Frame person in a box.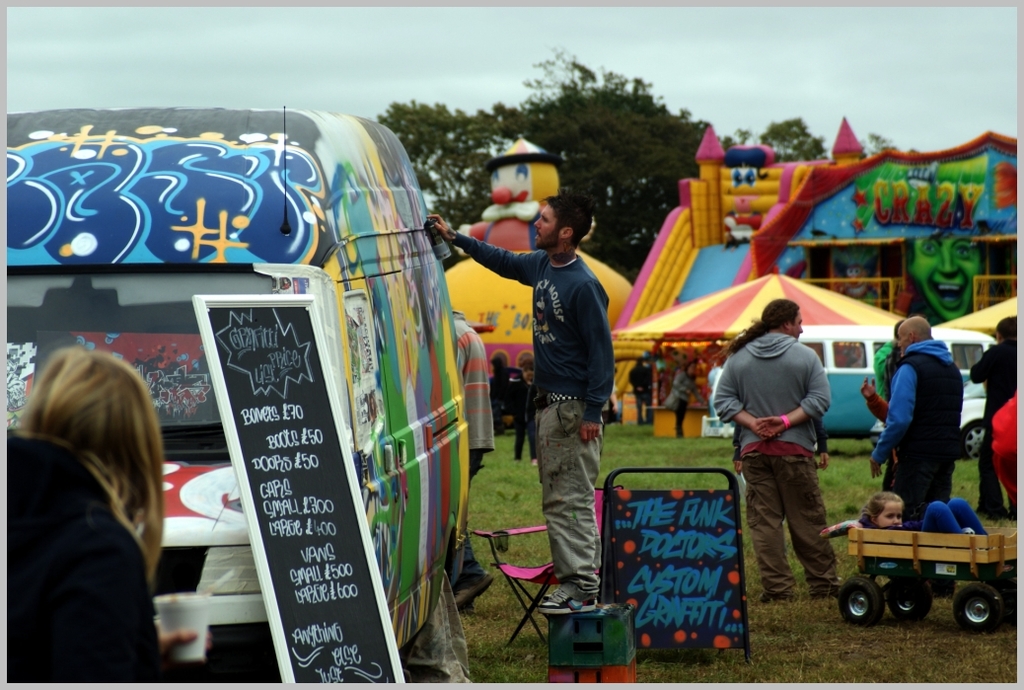
select_region(870, 318, 893, 401).
